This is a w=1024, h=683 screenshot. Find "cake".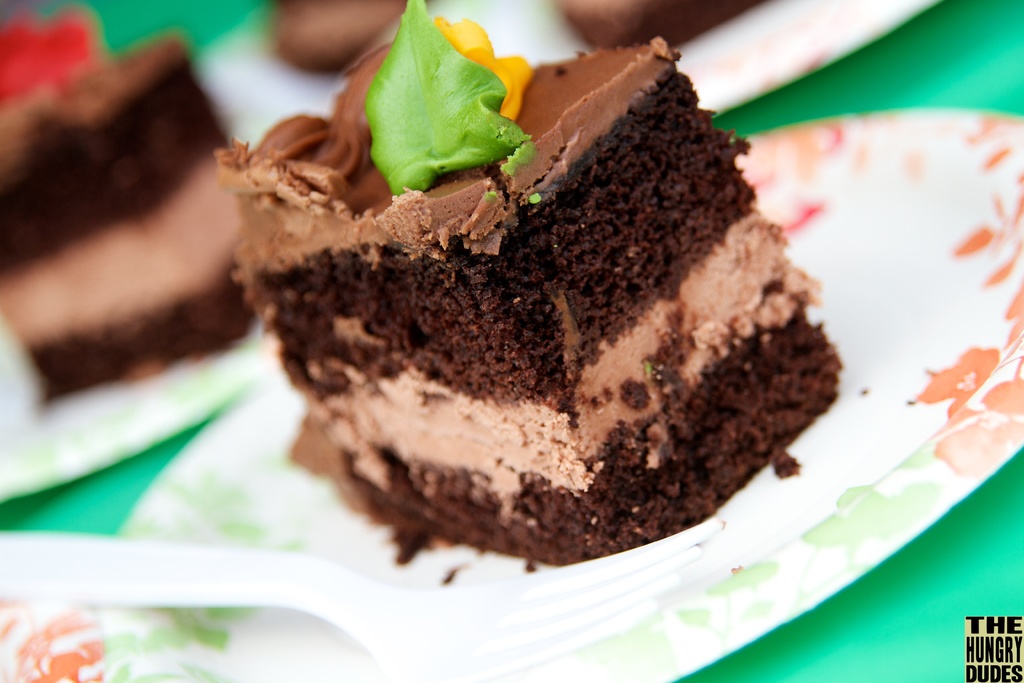
Bounding box: bbox=[215, 0, 845, 568].
